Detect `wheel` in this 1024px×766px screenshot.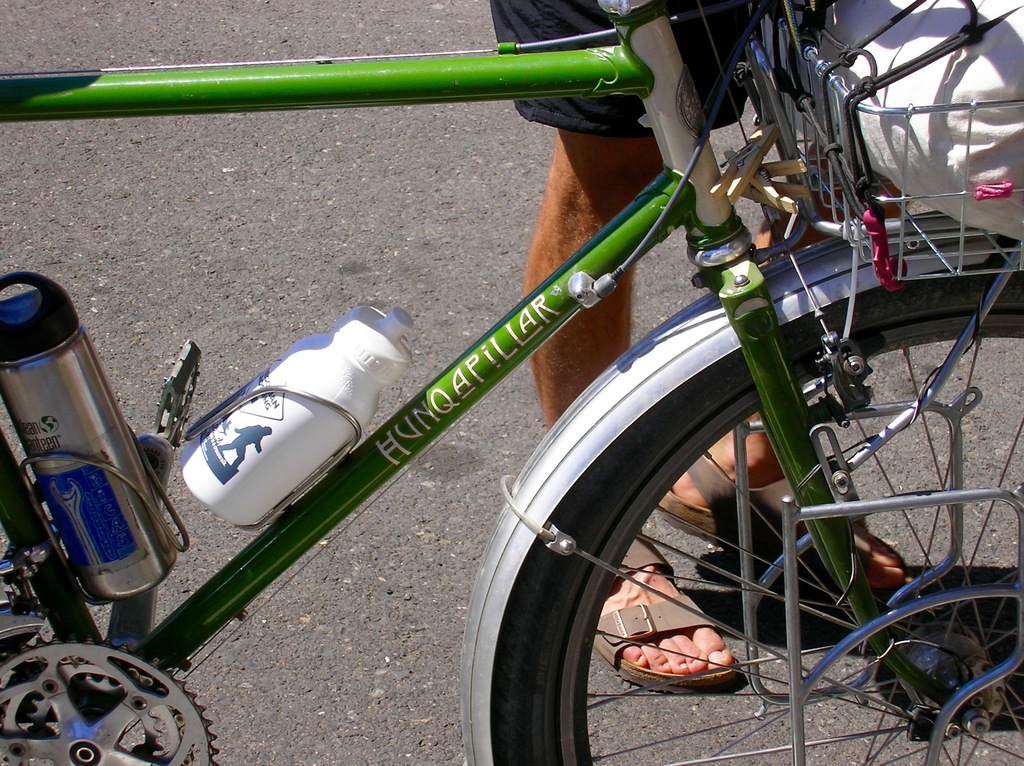
Detection: {"left": 0, "top": 632, "right": 216, "bottom": 765}.
